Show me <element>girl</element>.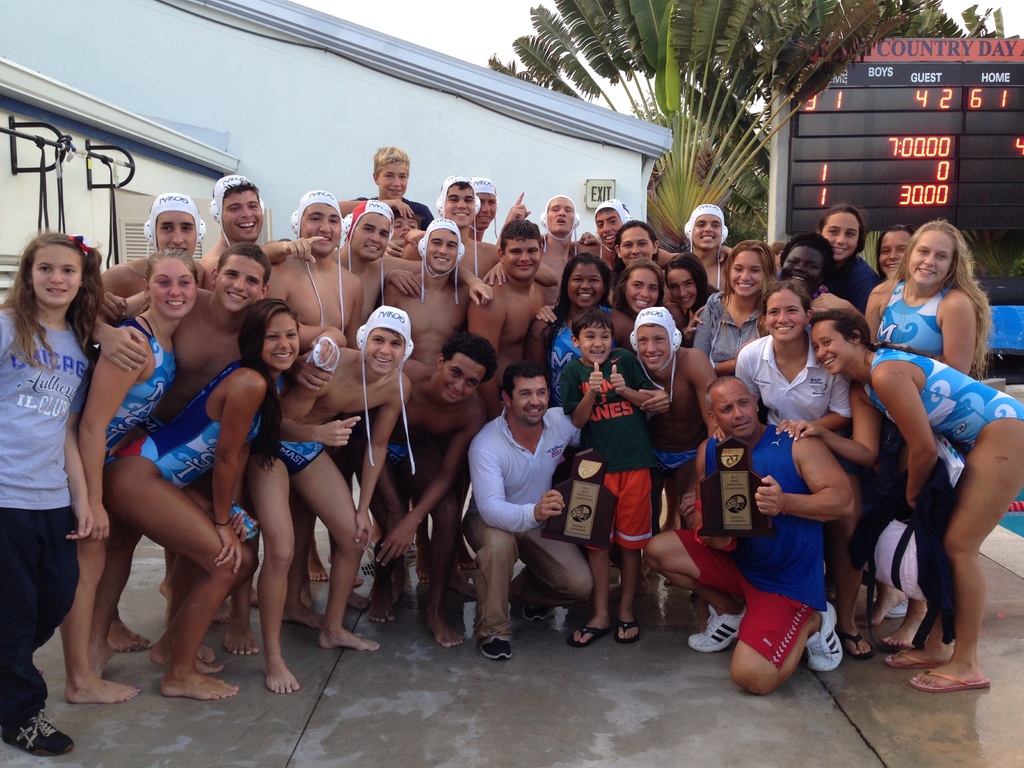
<element>girl</element> is here: [left=609, top=260, right=666, bottom=336].
